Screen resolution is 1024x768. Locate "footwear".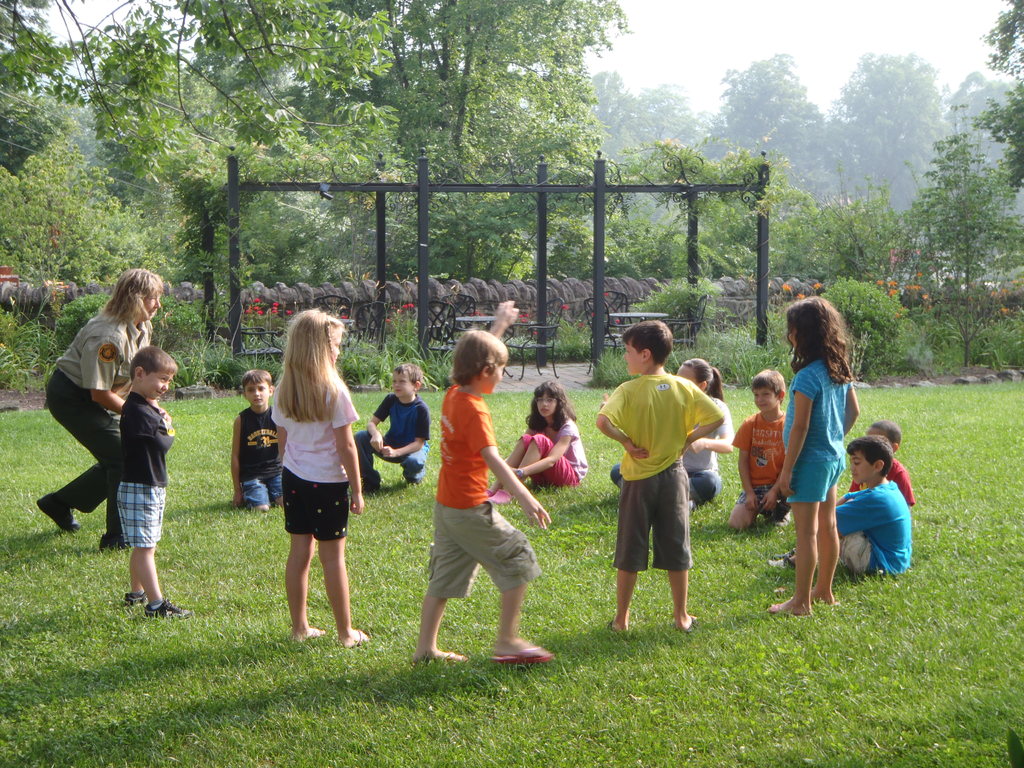
l=123, t=587, r=145, b=614.
